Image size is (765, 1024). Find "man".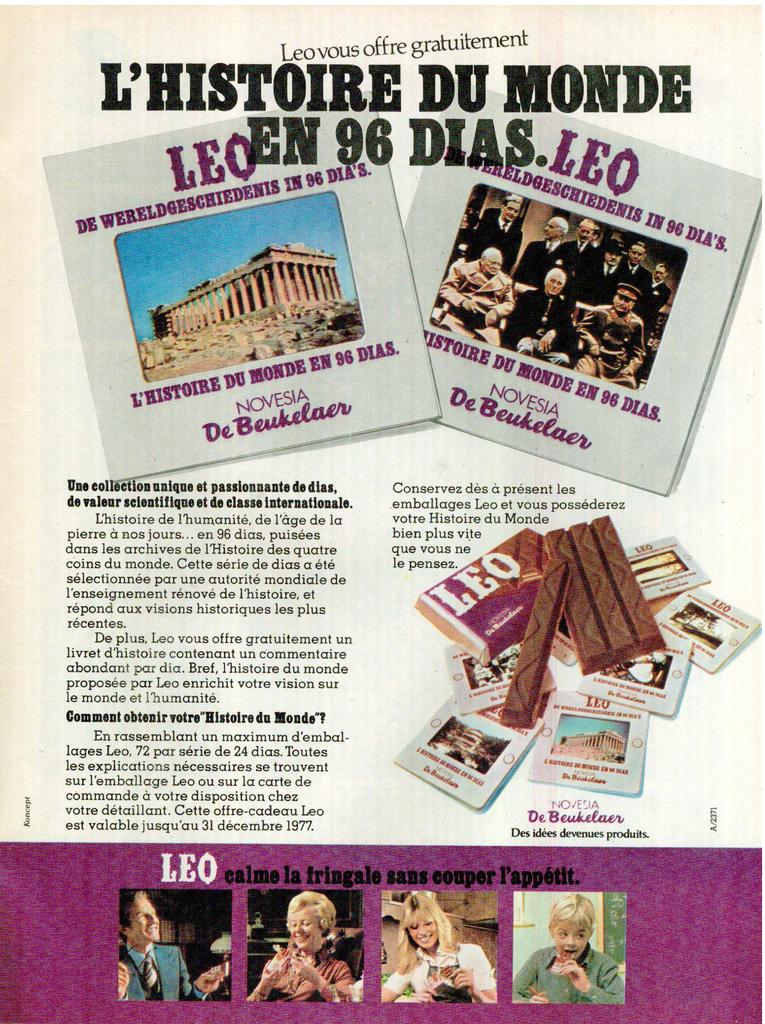
[575,282,646,390].
